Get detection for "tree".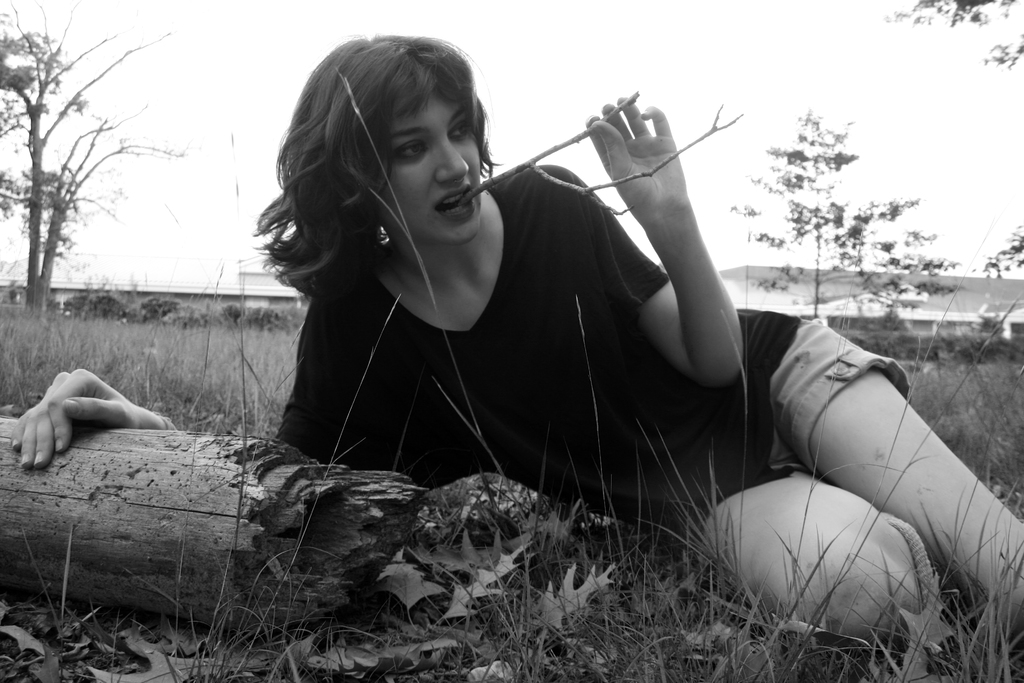
Detection: pyautogui.locateOnScreen(891, 0, 1023, 70).
